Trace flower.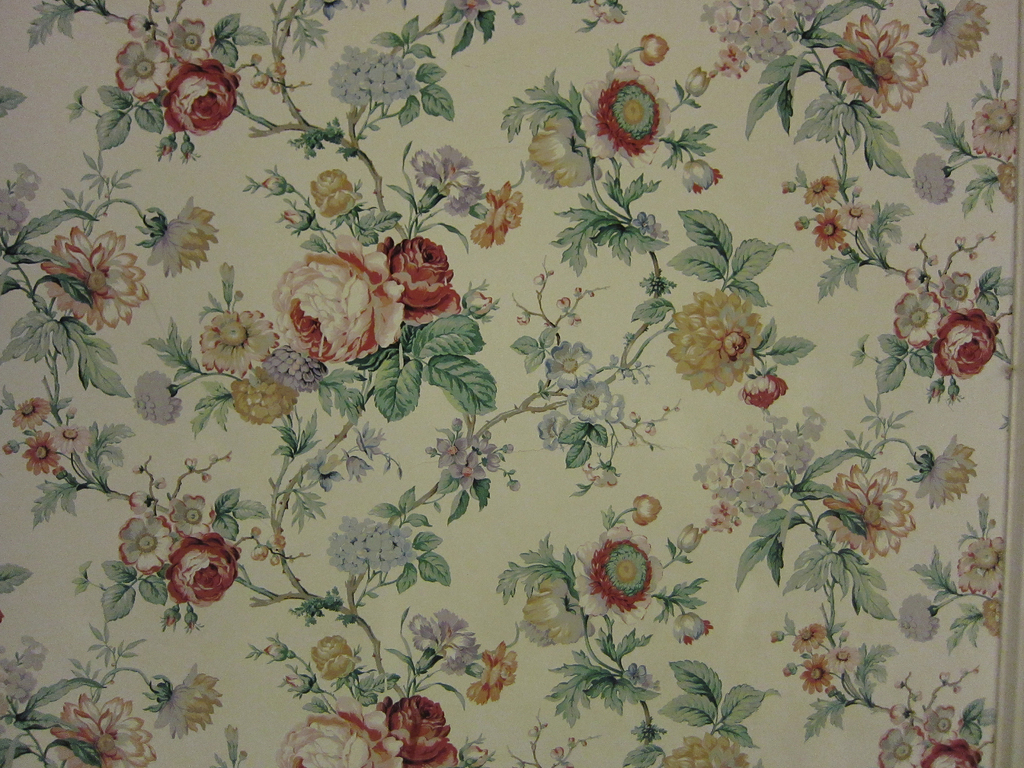
Traced to locate(918, 736, 981, 767).
